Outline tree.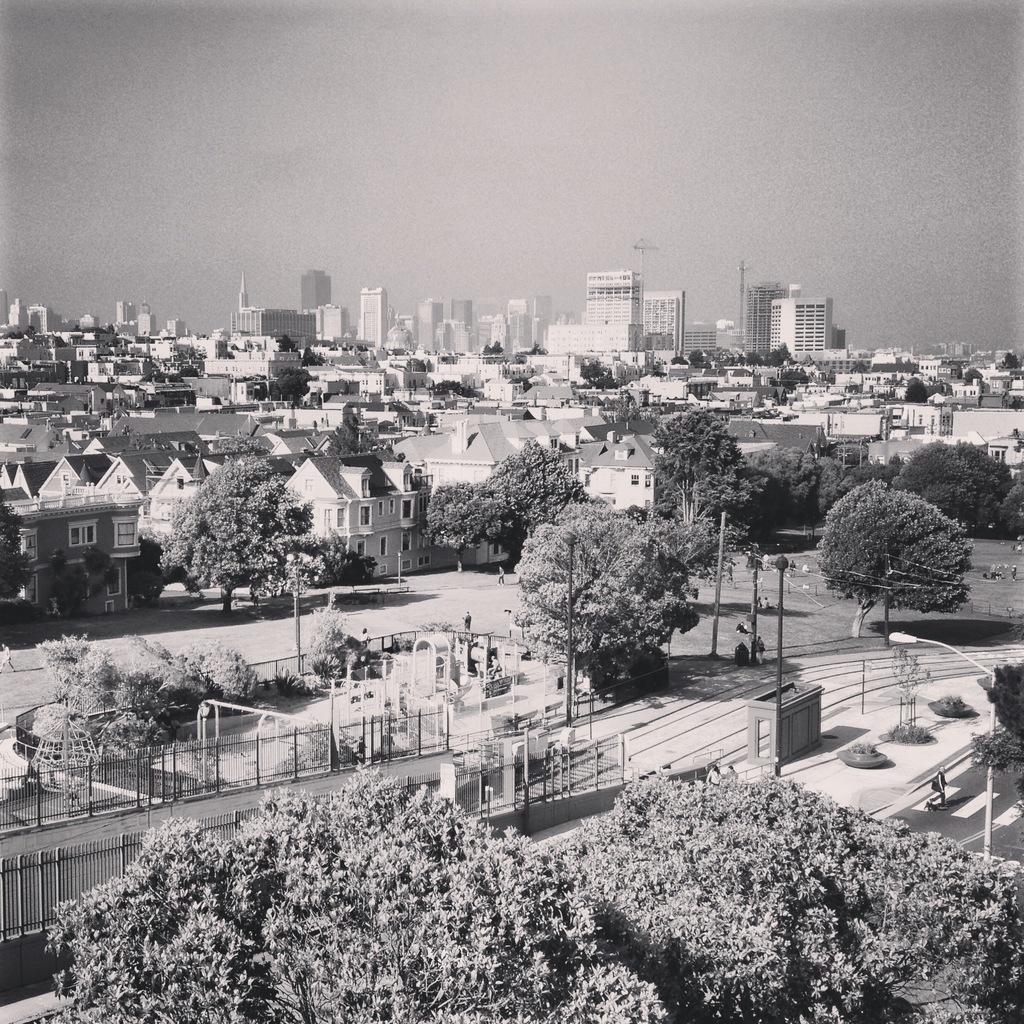
Outline: 251, 518, 375, 609.
